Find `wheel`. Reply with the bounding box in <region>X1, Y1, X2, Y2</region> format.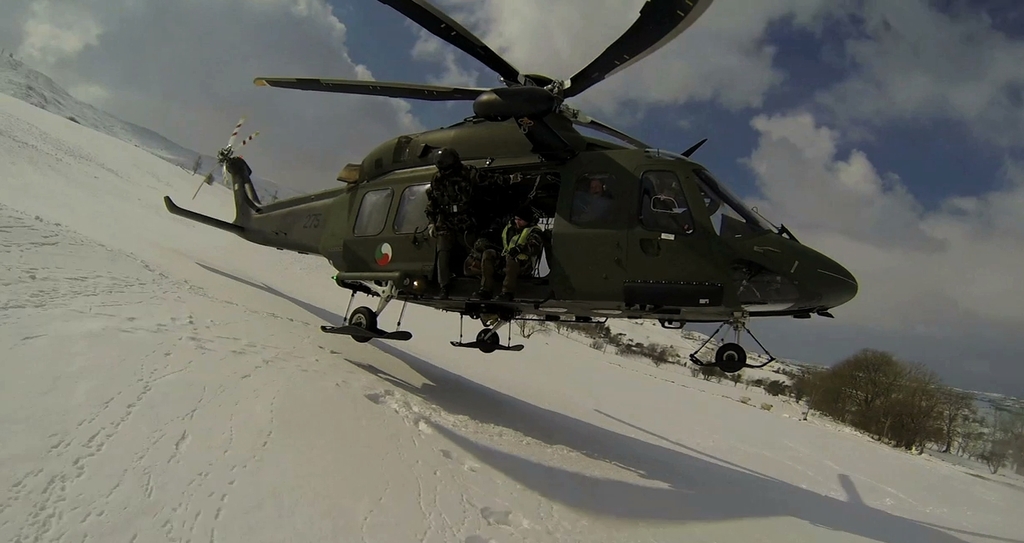
<region>714, 340, 748, 373</region>.
